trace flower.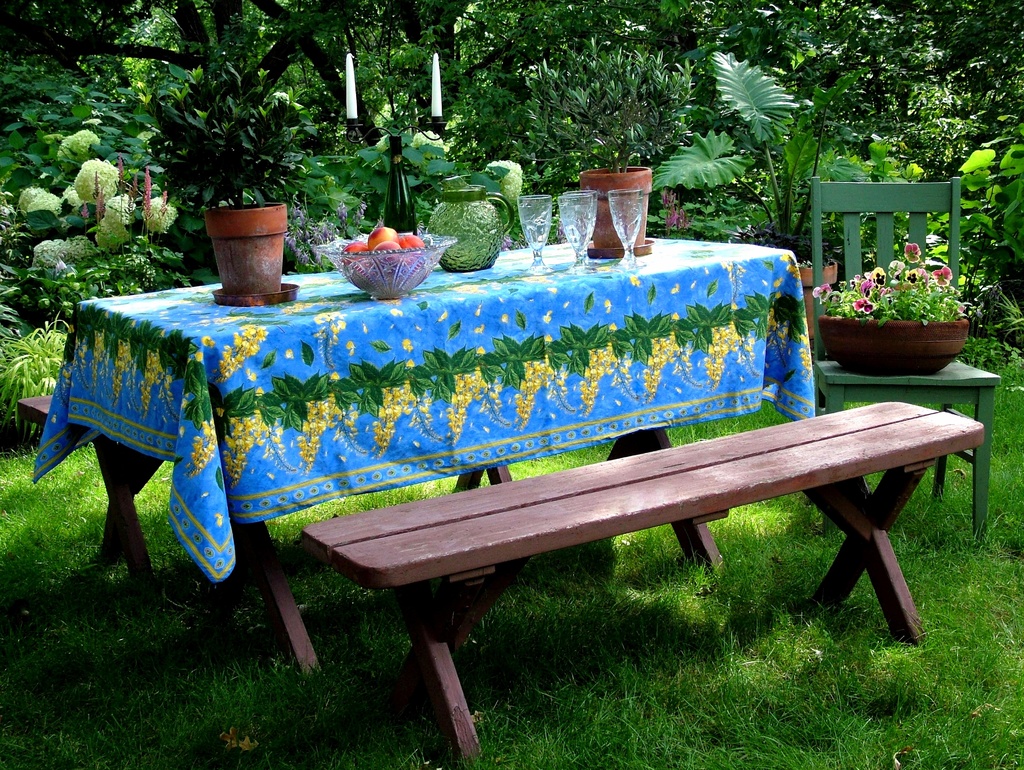
Traced to 937/261/950/296.
